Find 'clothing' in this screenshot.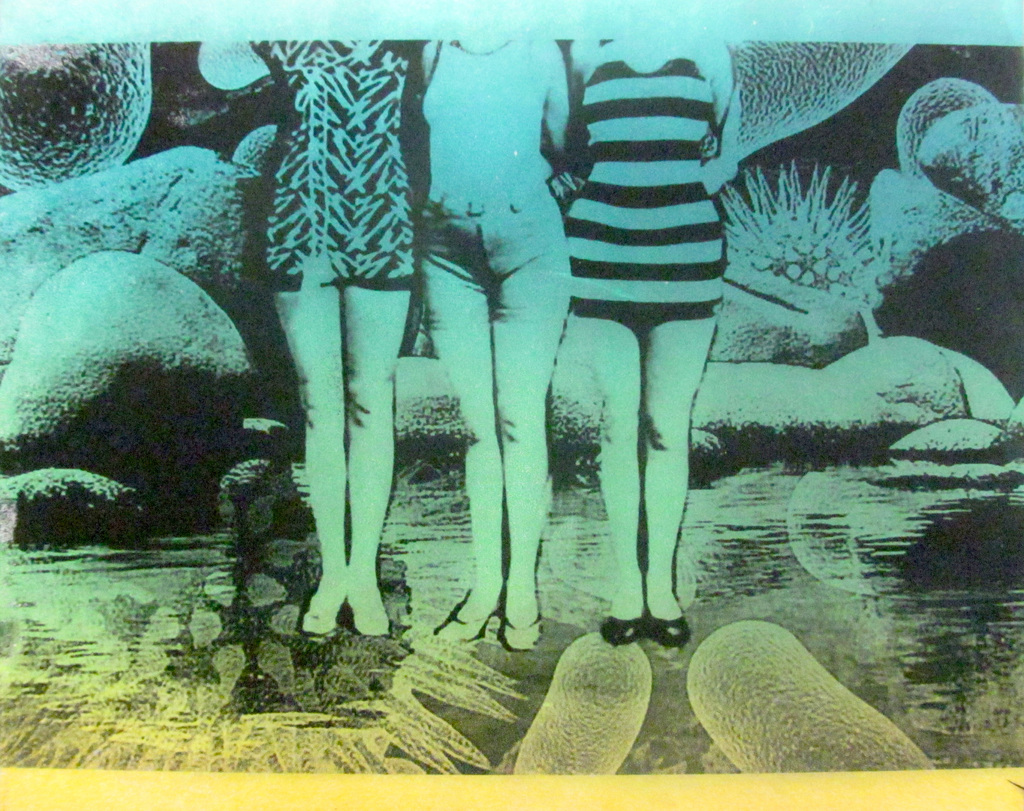
The bounding box for 'clothing' is rect(553, 36, 727, 326).
